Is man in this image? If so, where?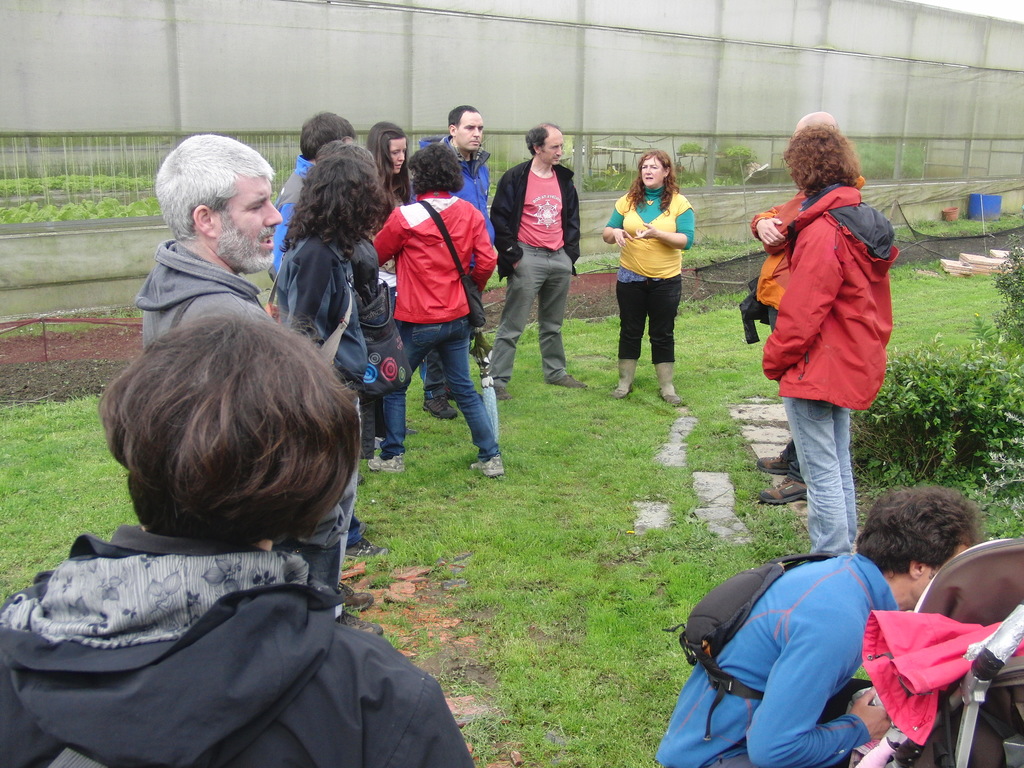
Yes, at 413 106 497 424.
